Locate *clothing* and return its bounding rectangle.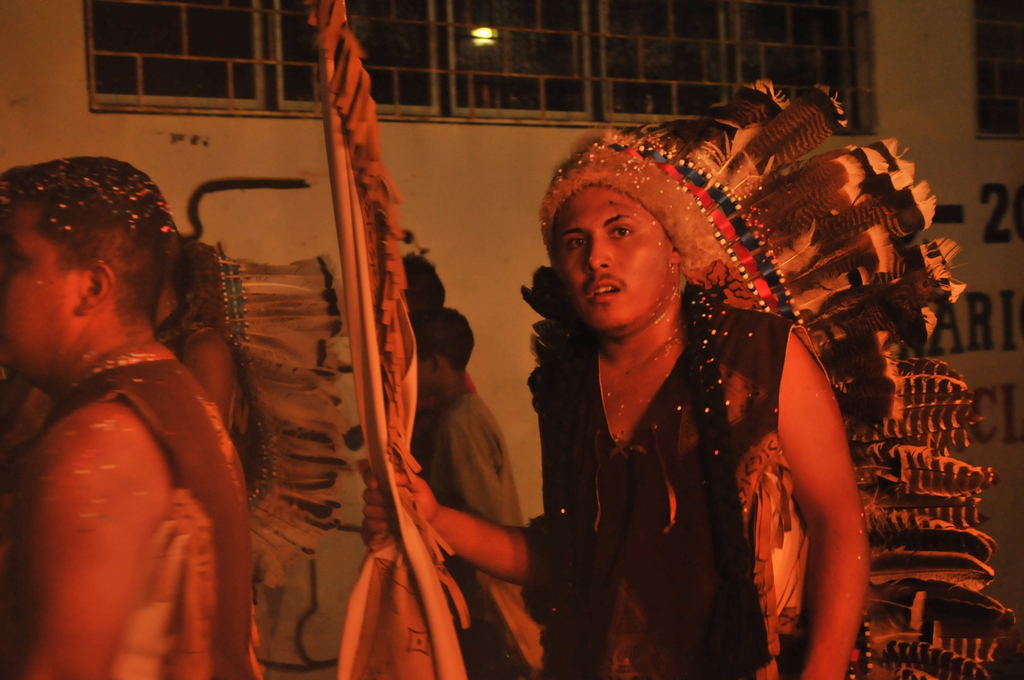
<region>403, 378, 548, 679</region>.
